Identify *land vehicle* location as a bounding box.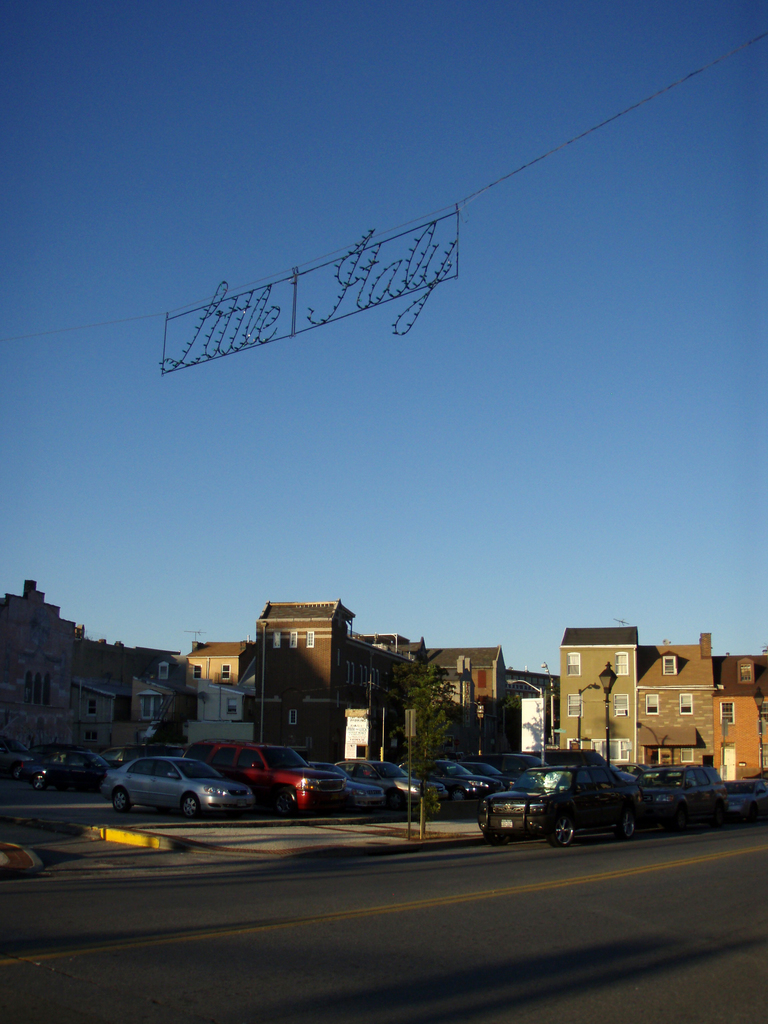
[x1=307, y1=760, x2=389, y2=813].
